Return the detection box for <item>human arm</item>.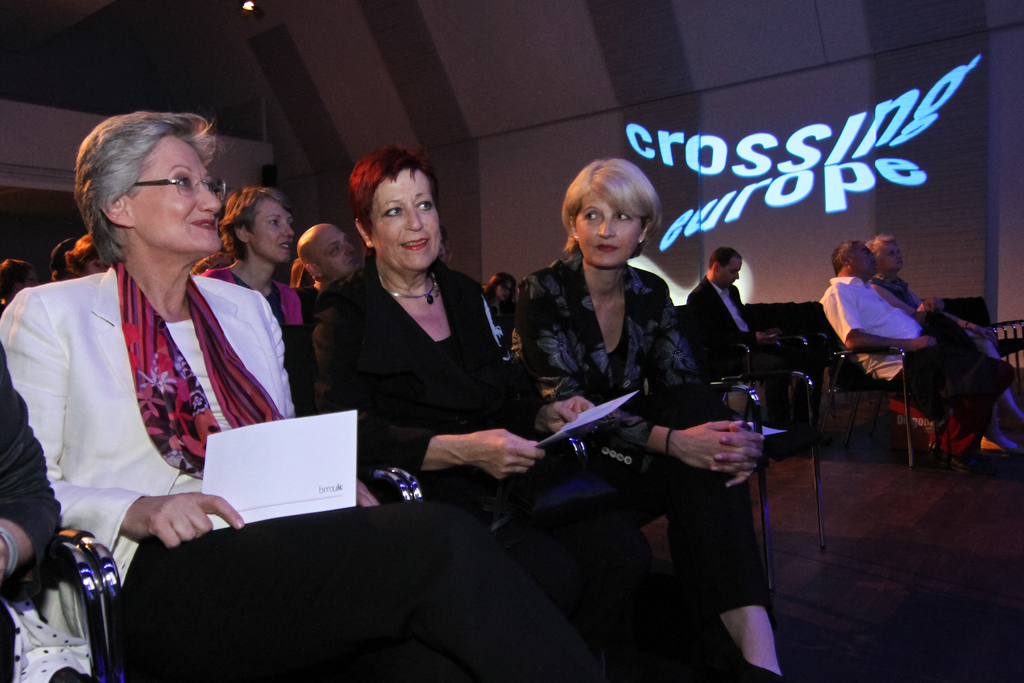
left=643, top=272, right=780, bottom=494.
